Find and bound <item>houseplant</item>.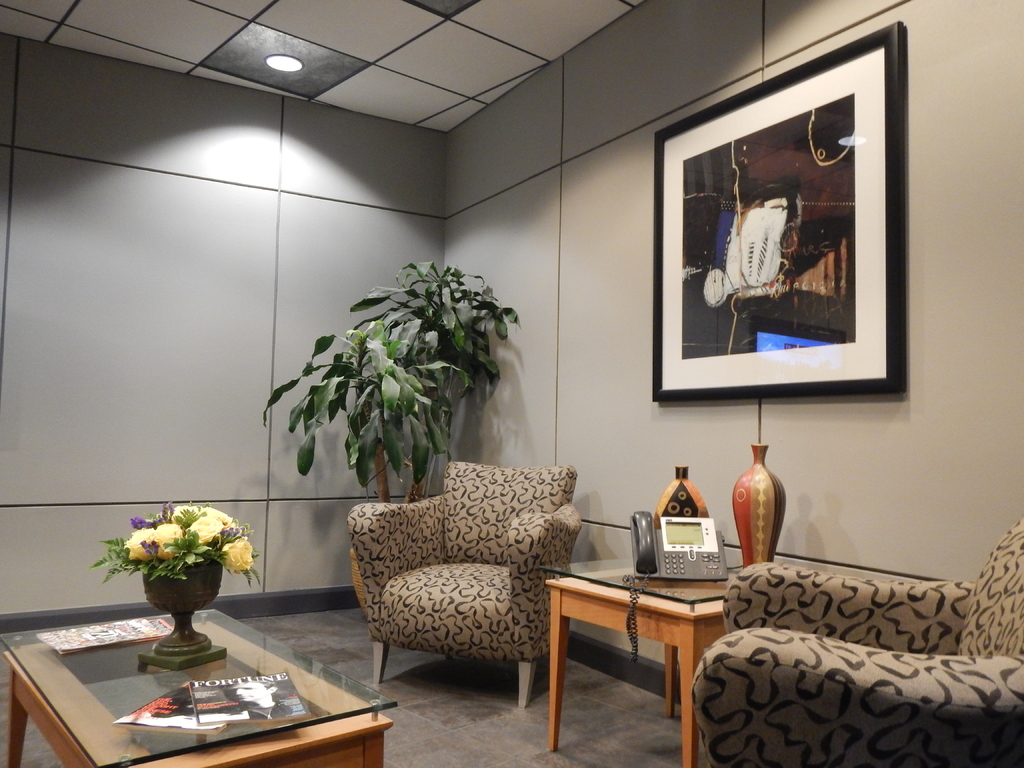
Bound: 273:259:506:573.
